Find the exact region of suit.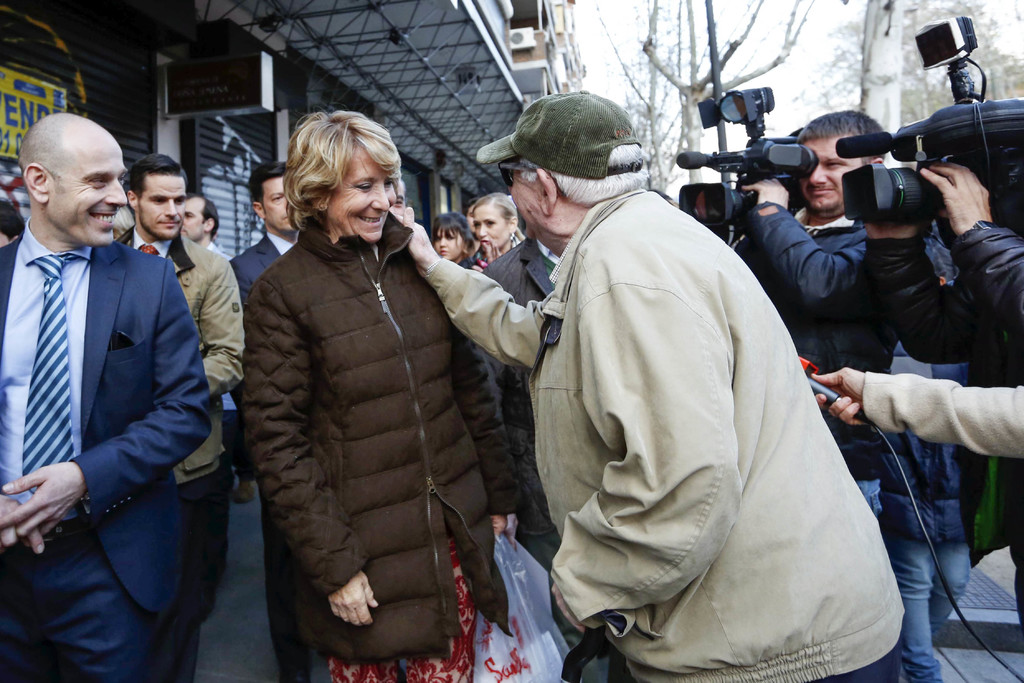
Exact region: x1=0, y1=231, x2=213, y2=682.
